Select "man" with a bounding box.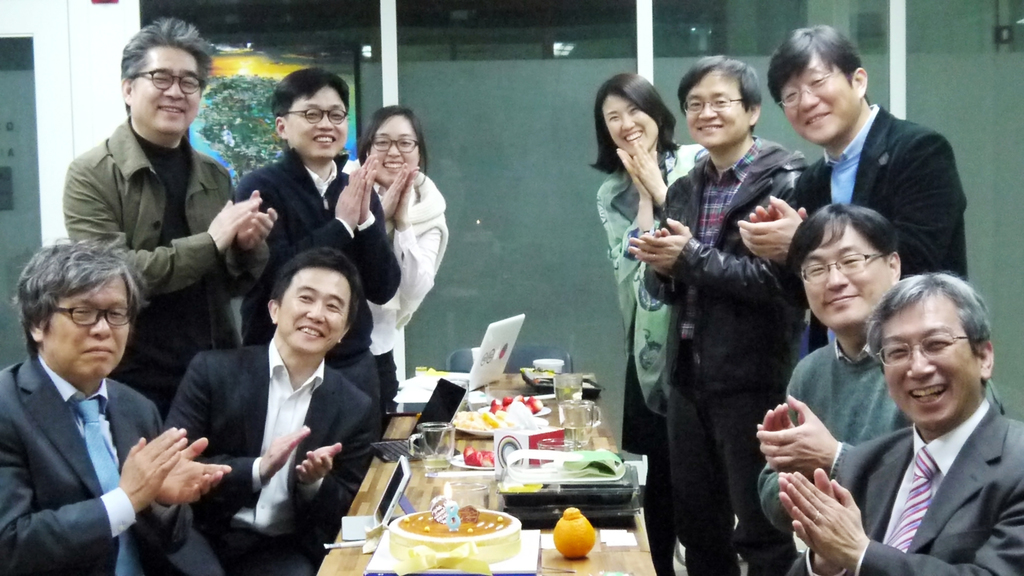
[0, 231, 184, 564].
